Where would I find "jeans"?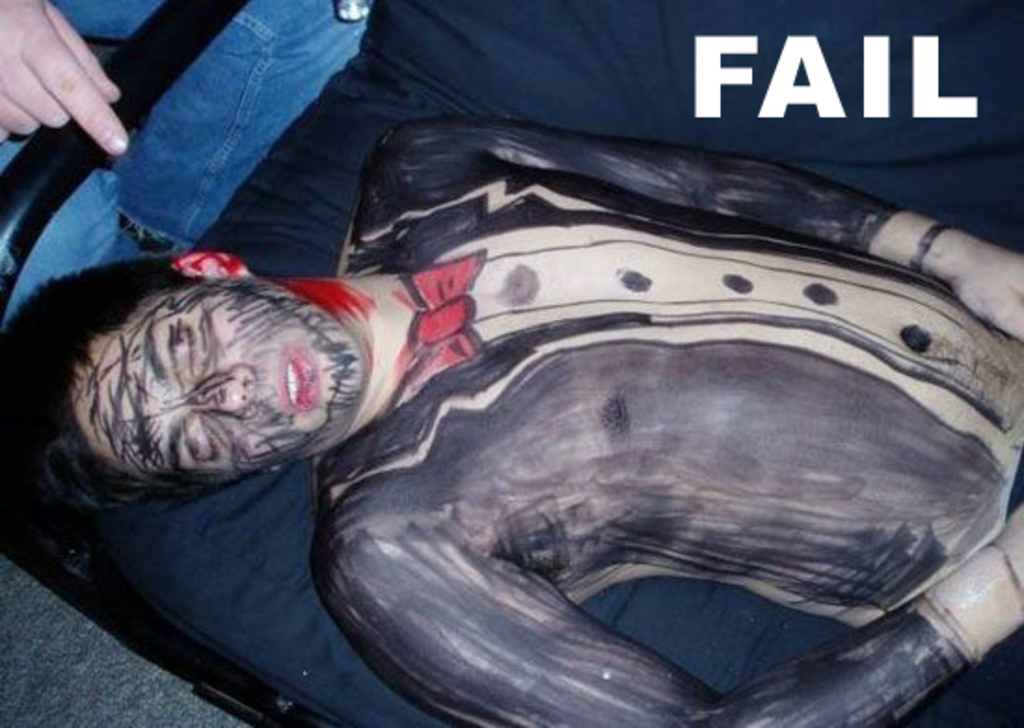
At 0, 0, 367, 328.
